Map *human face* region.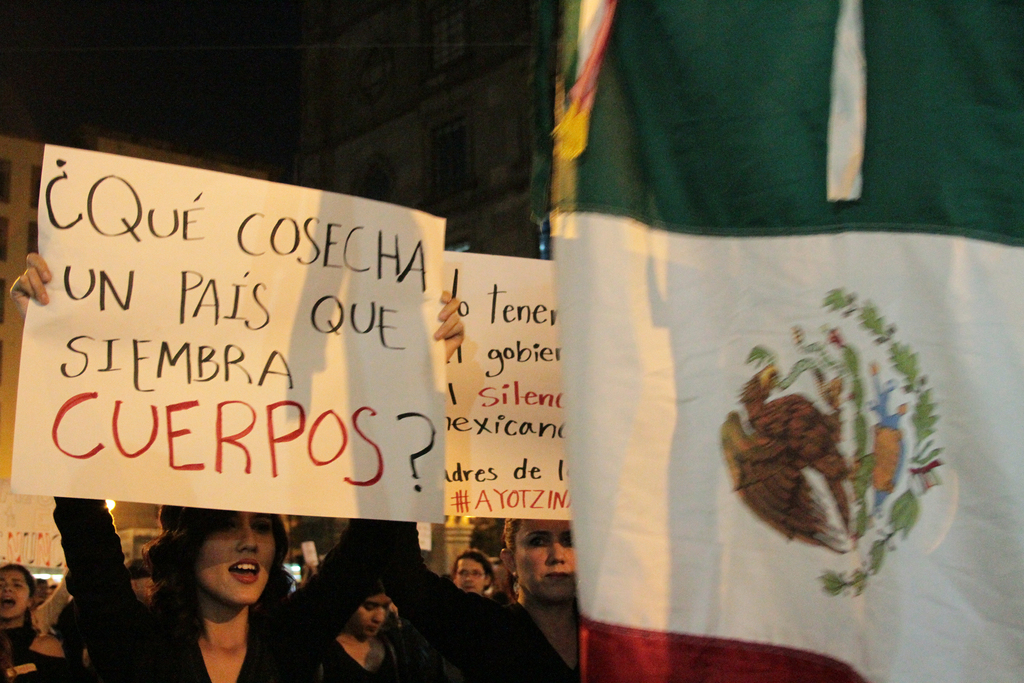
Mapped to (355, 602, 390, 639).
